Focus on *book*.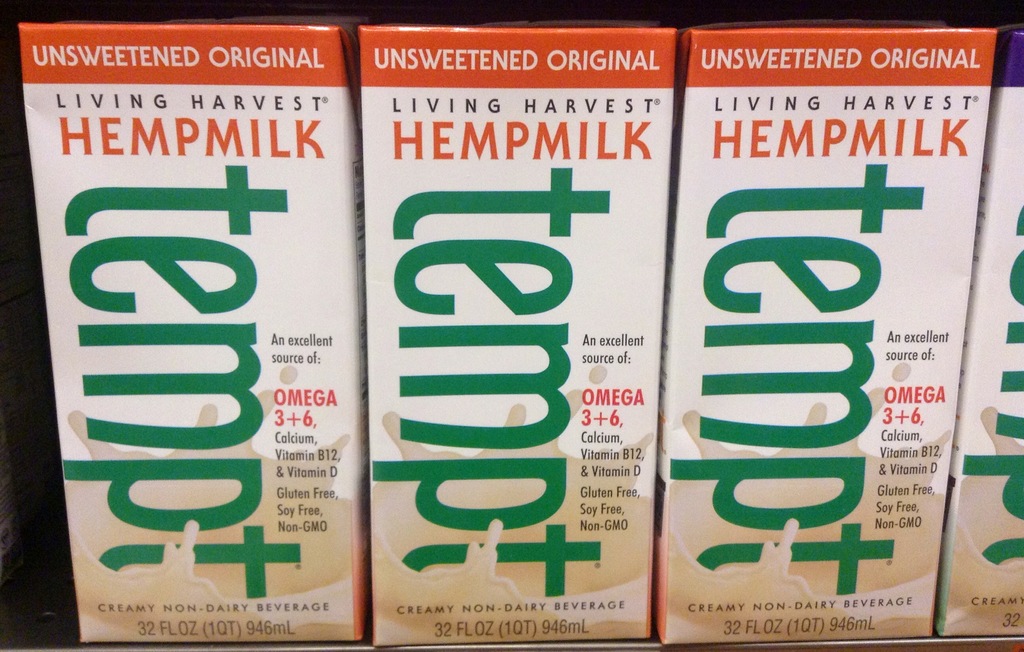
Focused at detection(354, 17, 680, 646).
